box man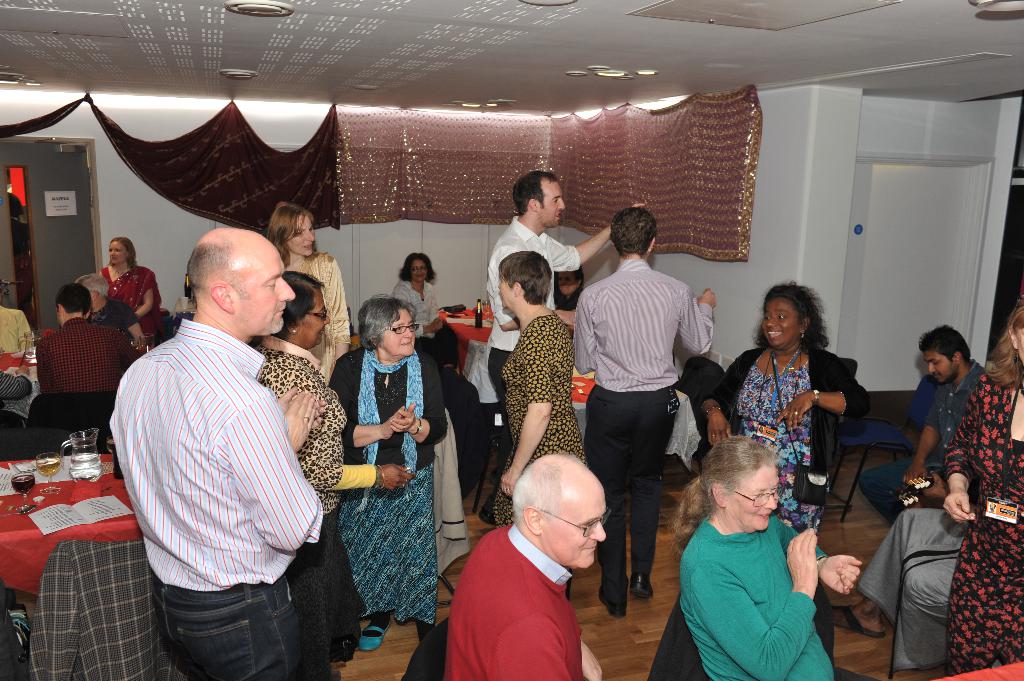
region(444, 448, 601, 680)
